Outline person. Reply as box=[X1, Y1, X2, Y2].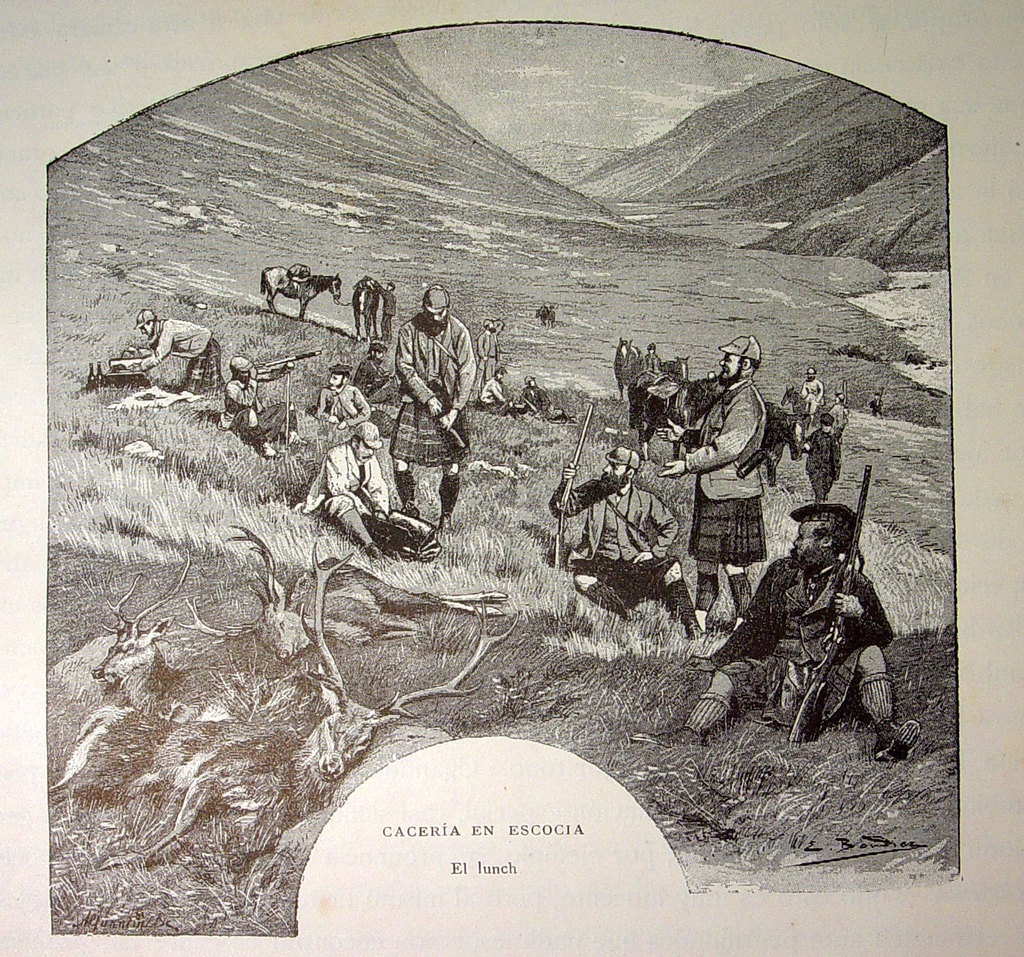
box=[303, 425, 447, 566].
